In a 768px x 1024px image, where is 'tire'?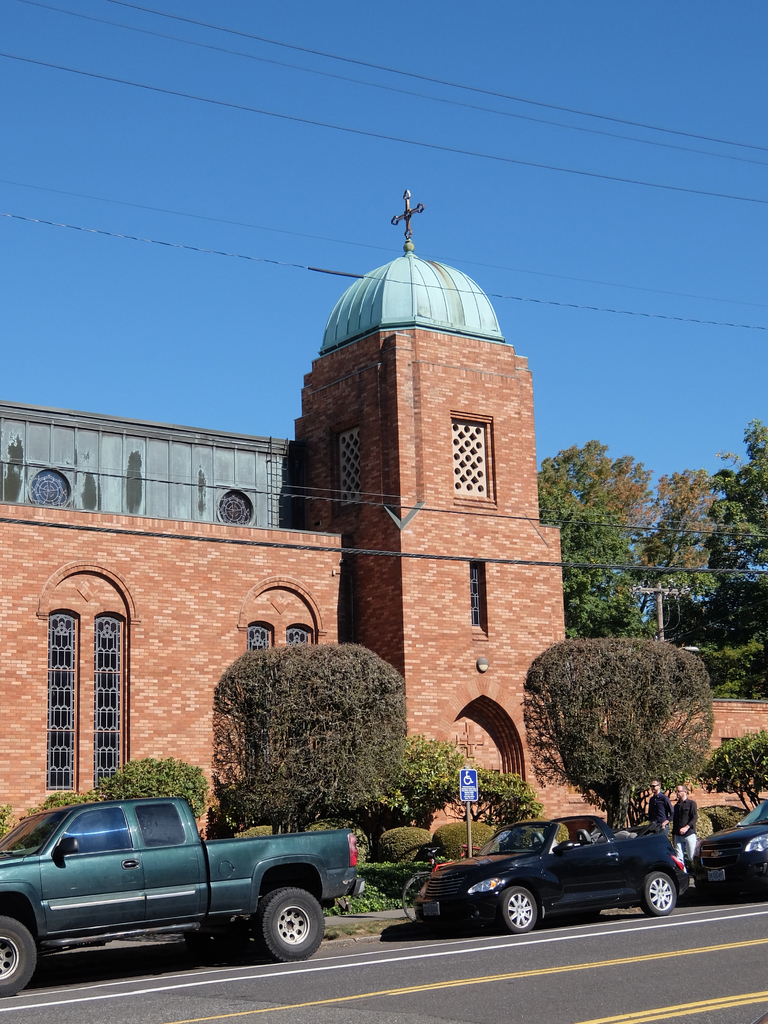
637/869/675/916.
